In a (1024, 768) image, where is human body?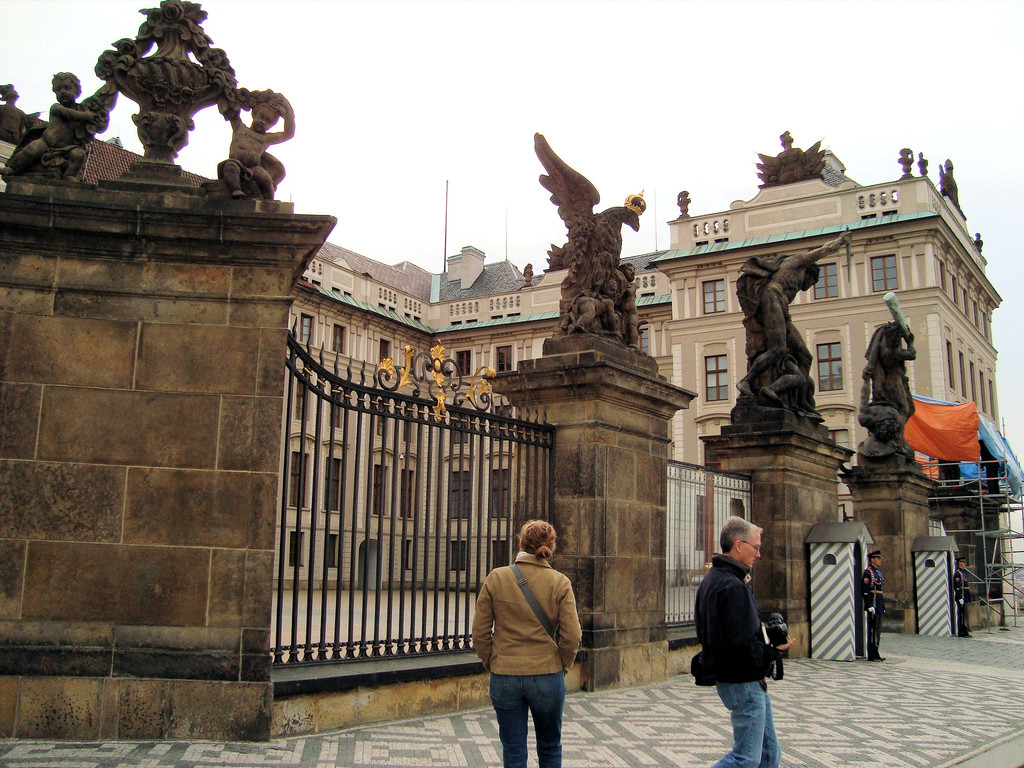
470, 522, 583, 767.
